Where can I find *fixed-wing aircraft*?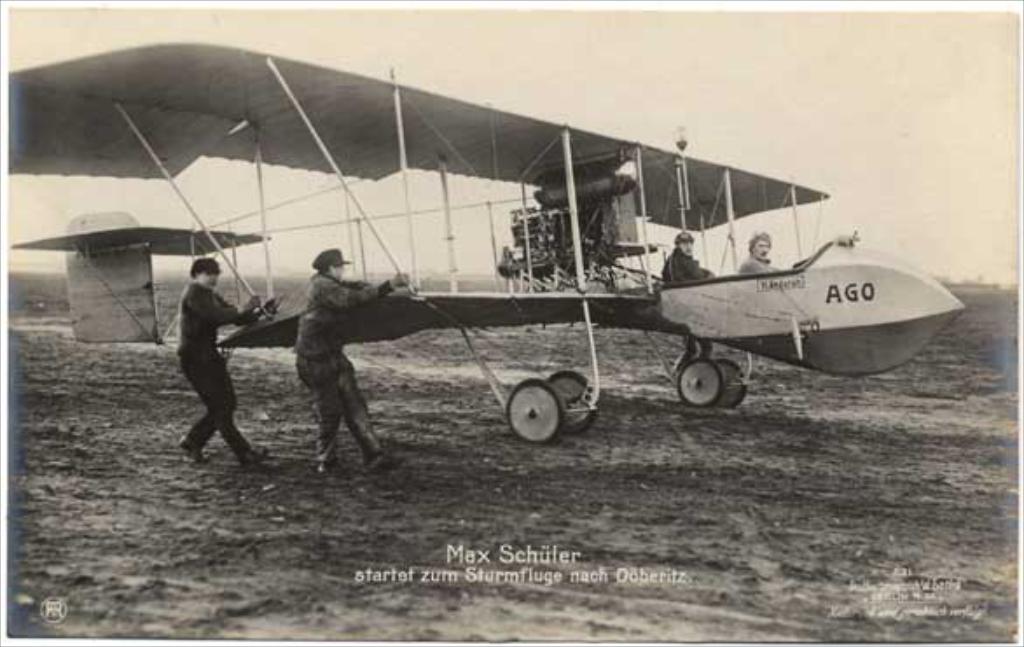
You can find it at {"x1": 0, "y1": 30, "x2": 965, "y2": 437}.
